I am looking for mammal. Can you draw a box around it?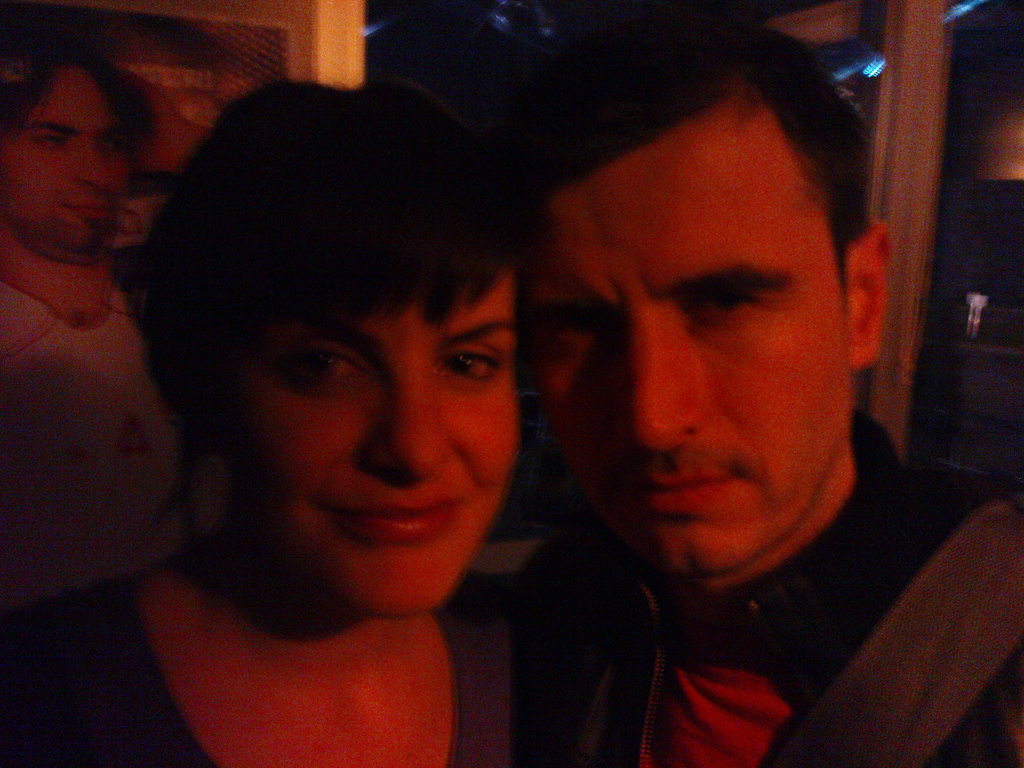
Sure, the bounding box is 492,16,1023,767.
